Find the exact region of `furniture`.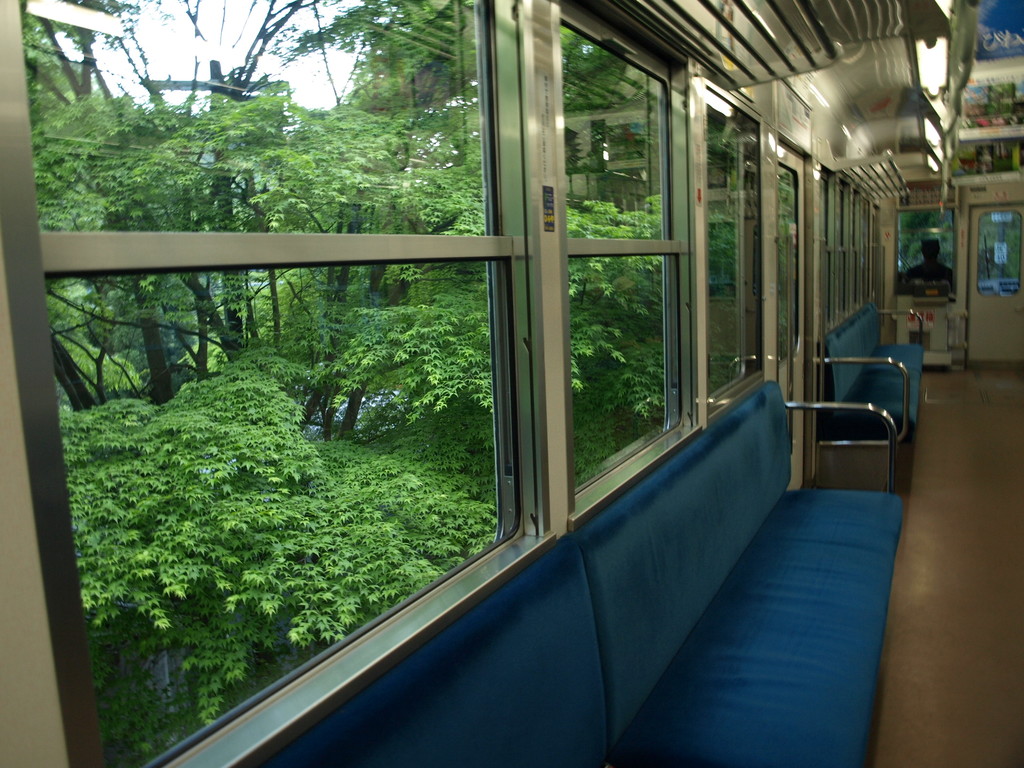
Exact region: [x1=822, y1=301, x2=925, y2=491].
